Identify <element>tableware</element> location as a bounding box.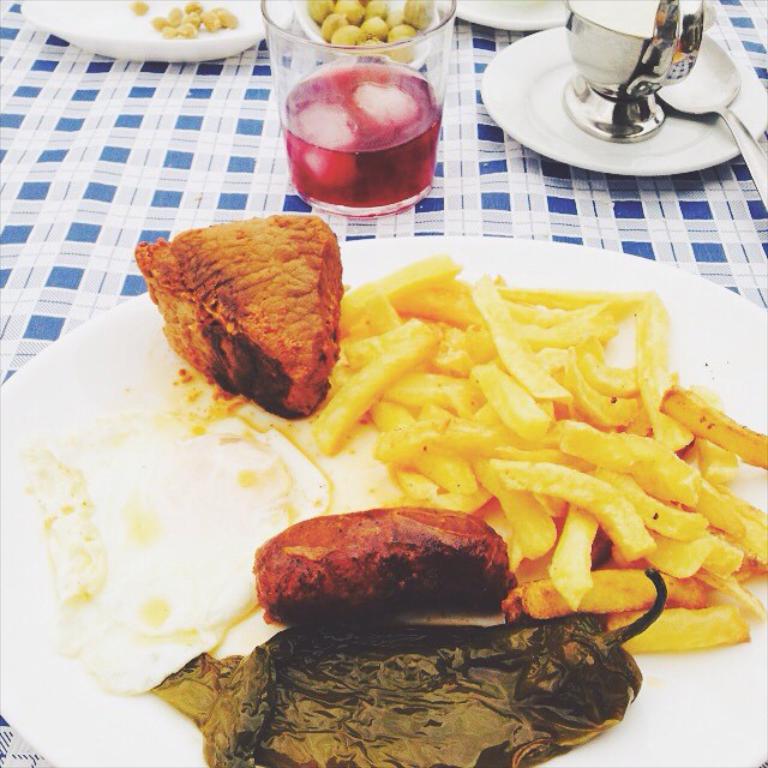
{"left": 446, "top": 0, "right": 564, "bottom": 28}.
